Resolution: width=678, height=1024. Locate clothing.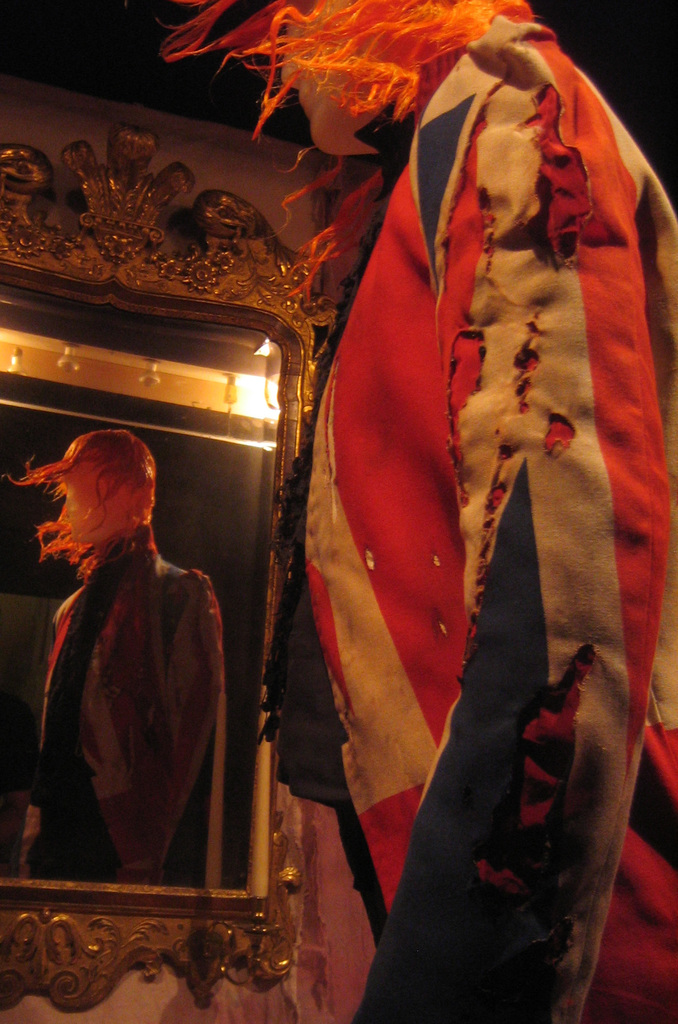
locate(293, 29, 631, 995).
